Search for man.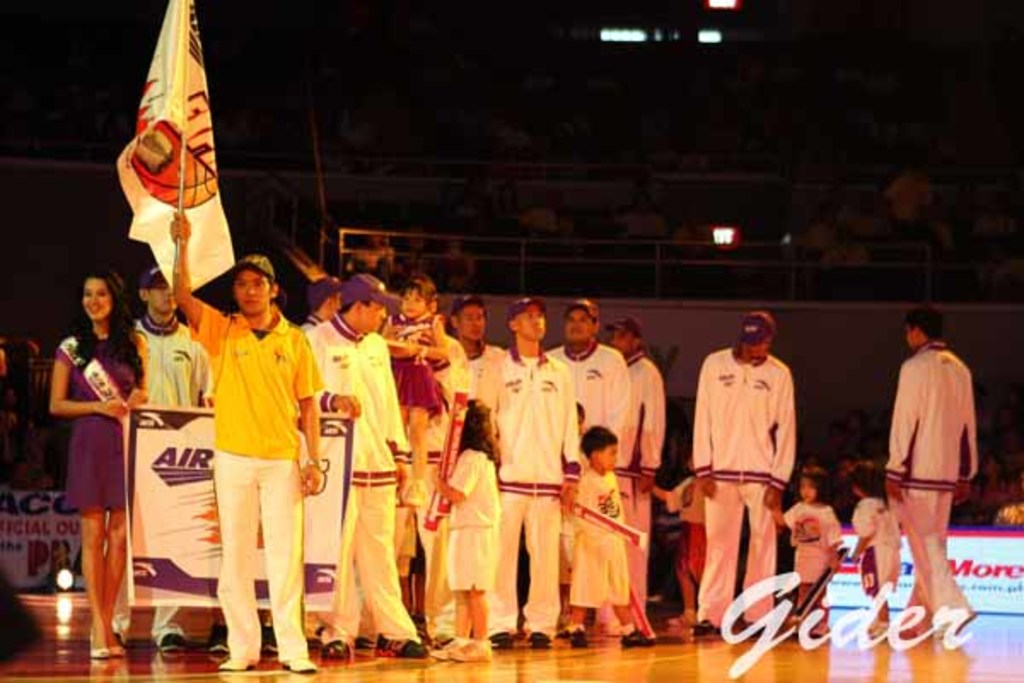
Found at {"x1": 683, "y1": 309, "x2": 819, "y2": 630}.
